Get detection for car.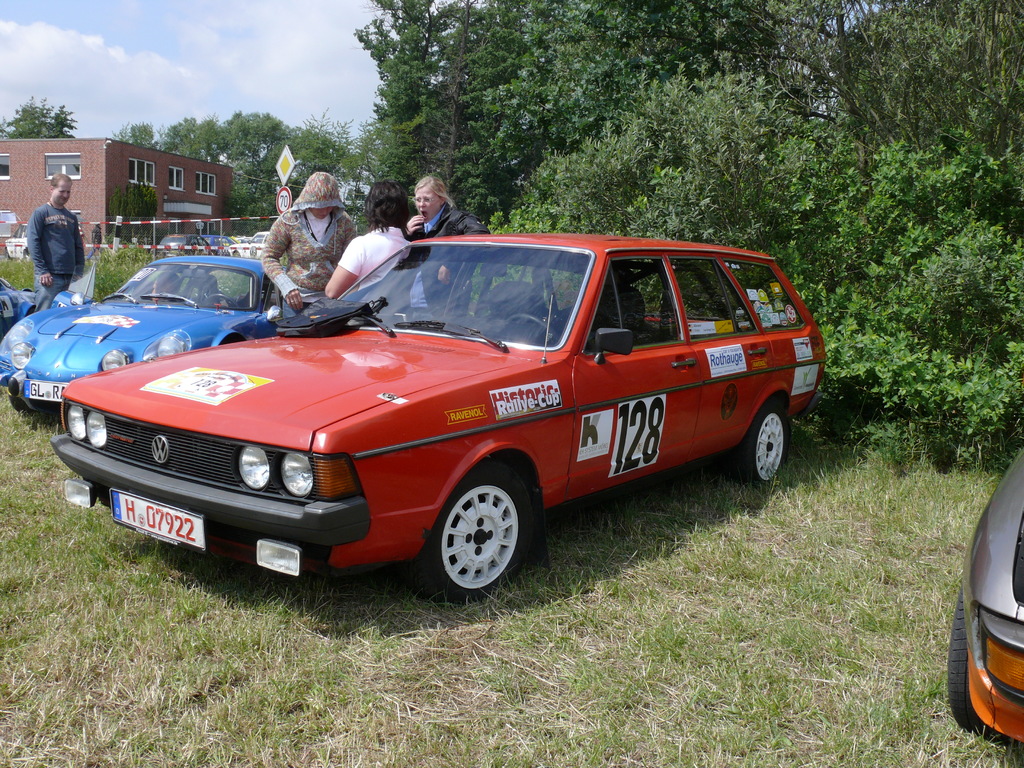
Detection: x1=0 y1=249 x2=285 y2=422.
